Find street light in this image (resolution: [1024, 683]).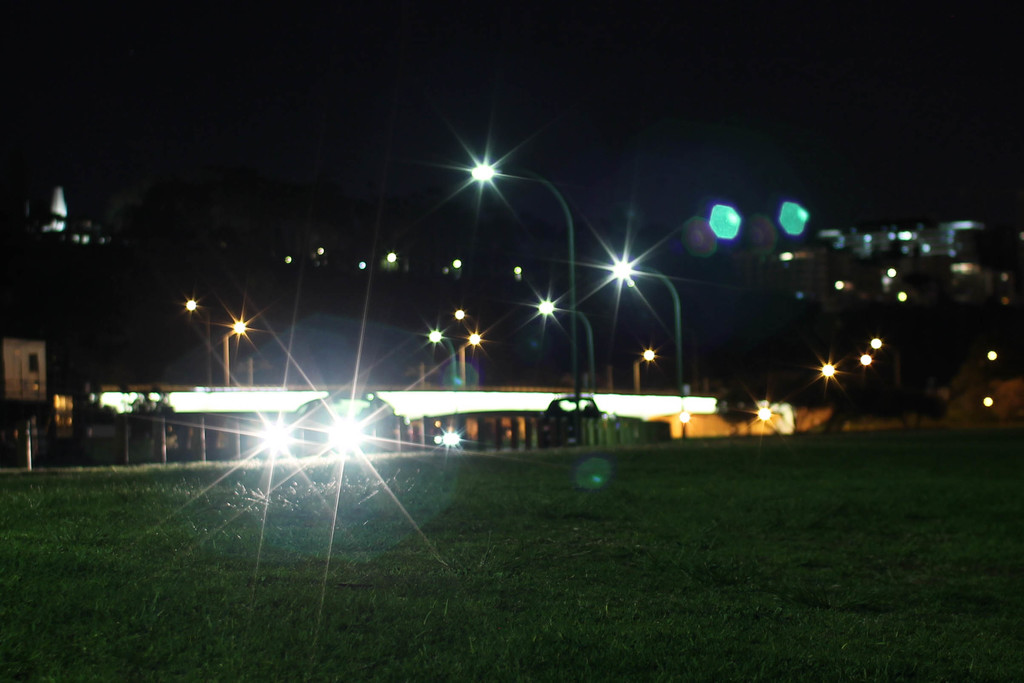
box=[469, 163, 577, 395].
